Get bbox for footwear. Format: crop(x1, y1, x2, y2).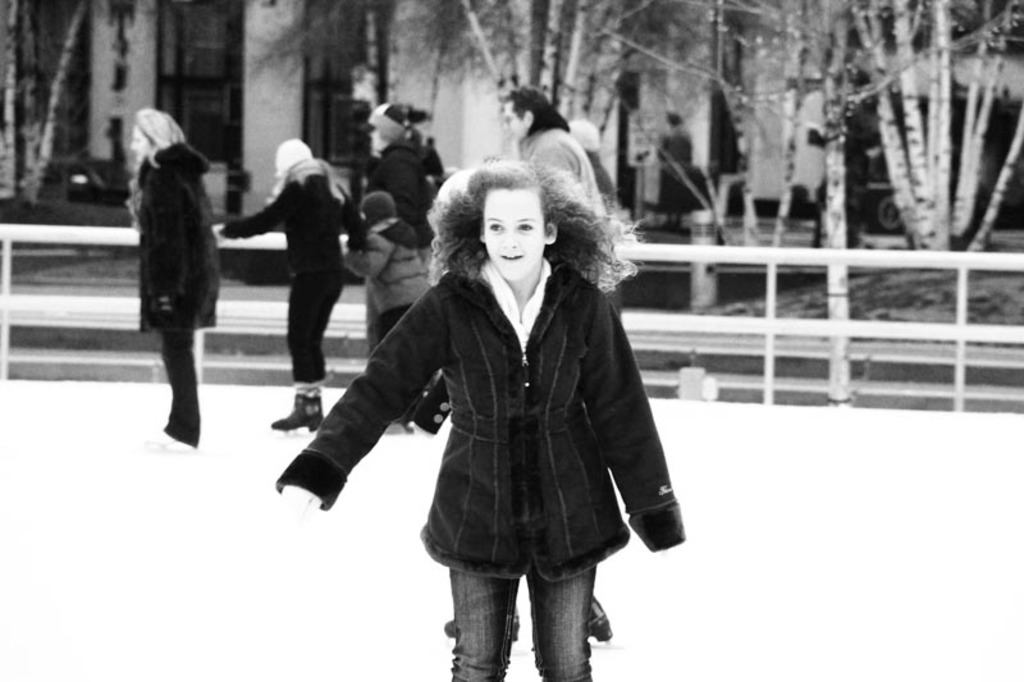
crop(138, 431, 195, 458).
